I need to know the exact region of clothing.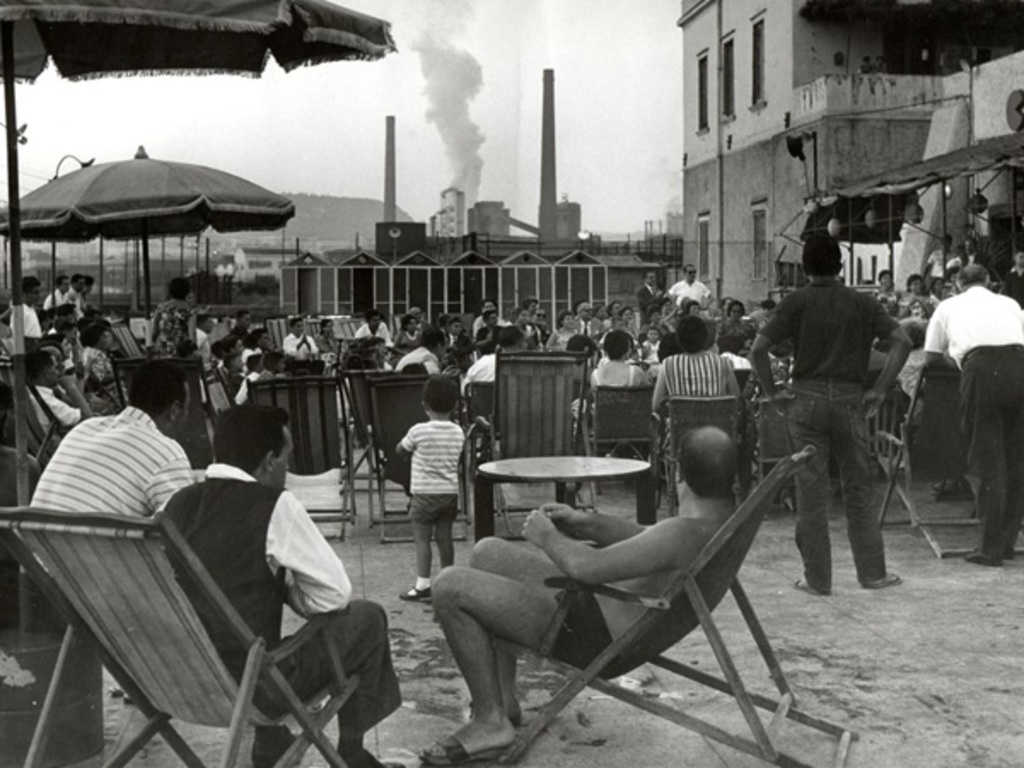
Region: (x1=667, y1=276, x2=713, y2=309).
